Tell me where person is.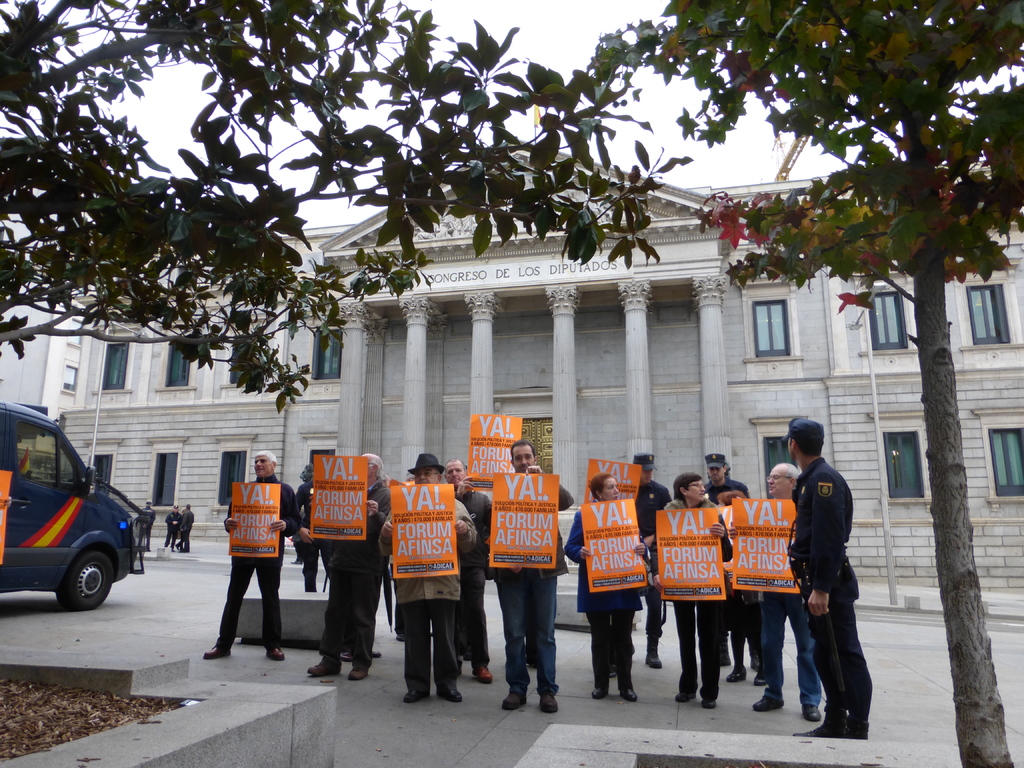
person is at [left=200, top=451, right=298, bottom=667].
